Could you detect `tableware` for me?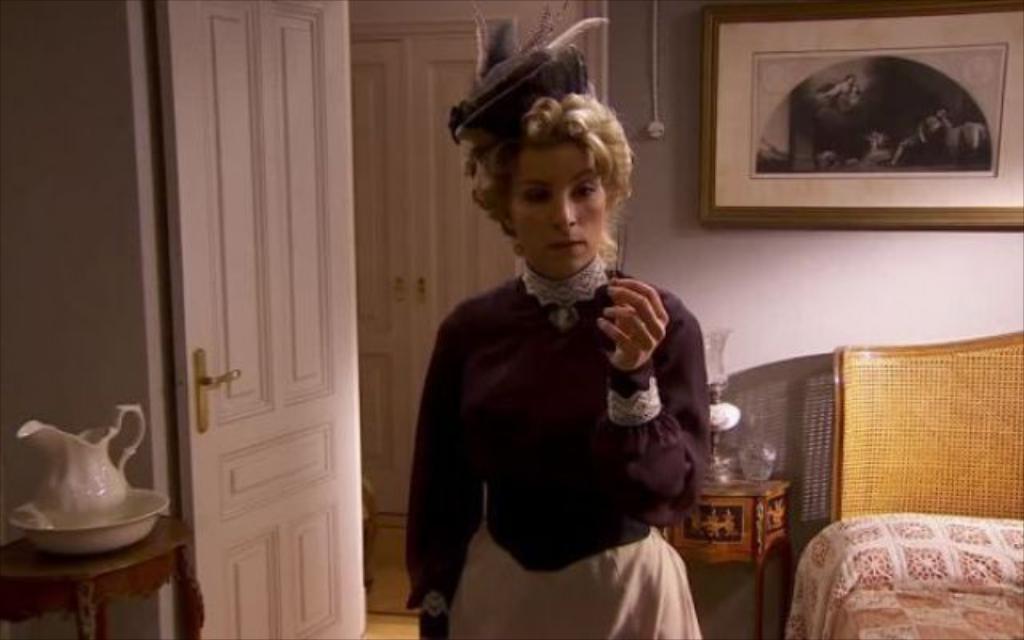
Detection result: box(744, 443, 774, 498).
